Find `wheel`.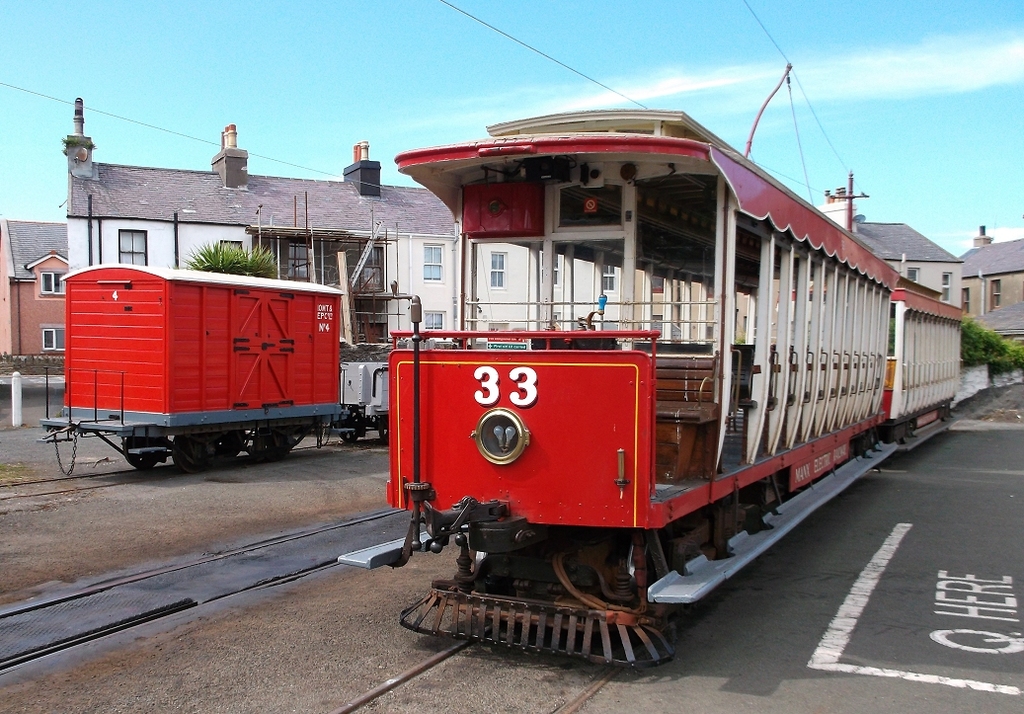
[337, 416, 365, 444].
